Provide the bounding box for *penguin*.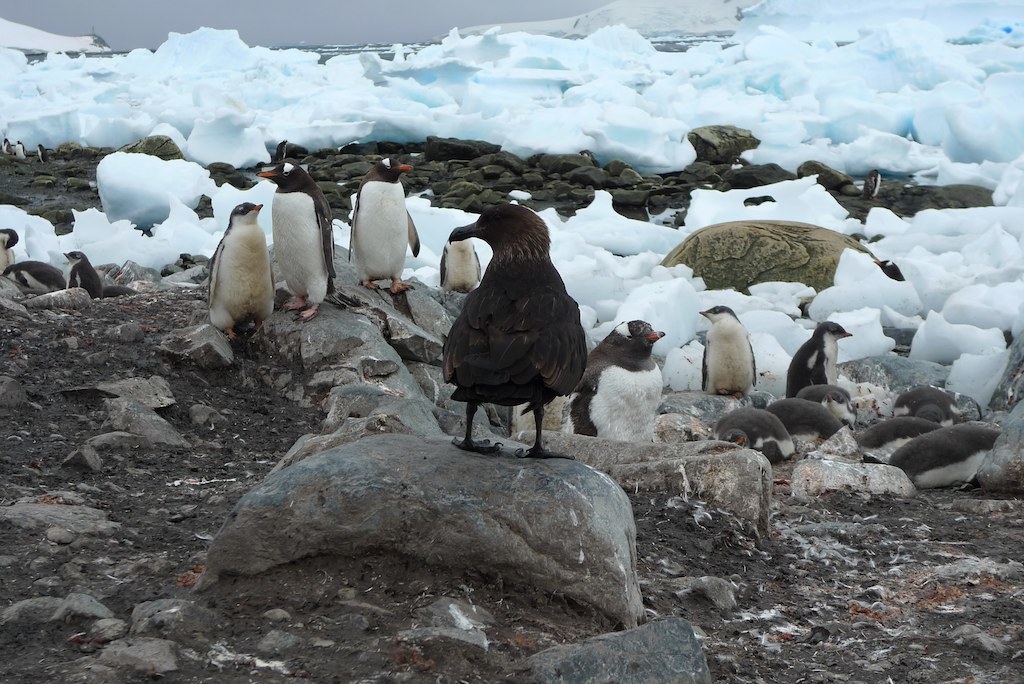
bbox(68, 253, 100, 298).
